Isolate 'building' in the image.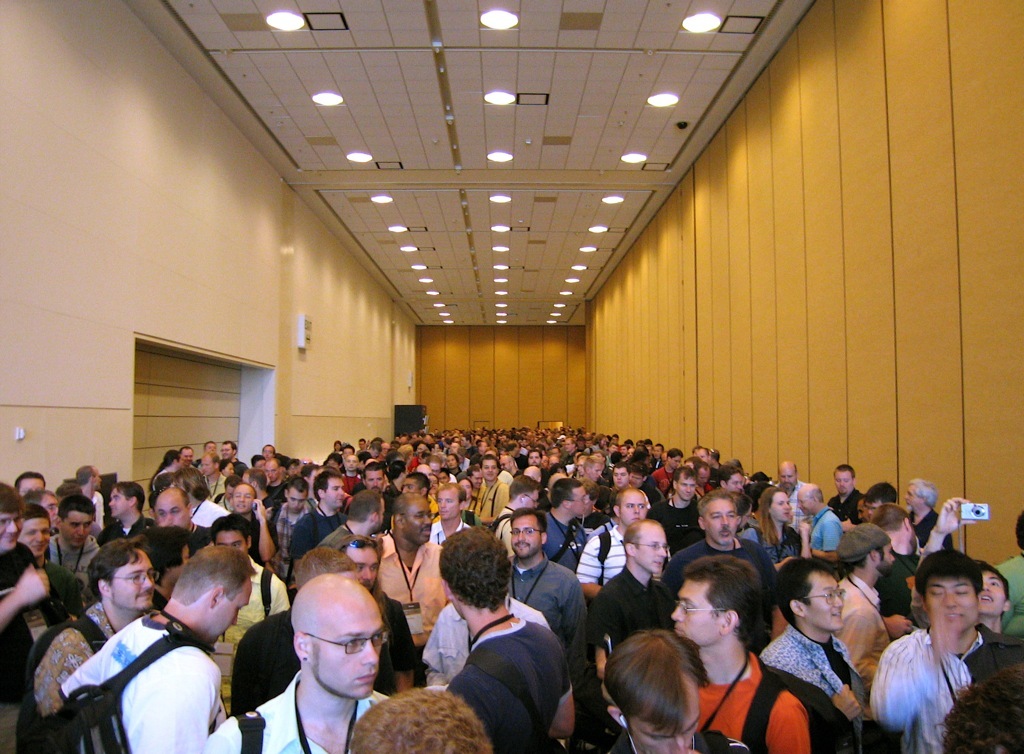
Isolated region: (0,0,1023,566).
